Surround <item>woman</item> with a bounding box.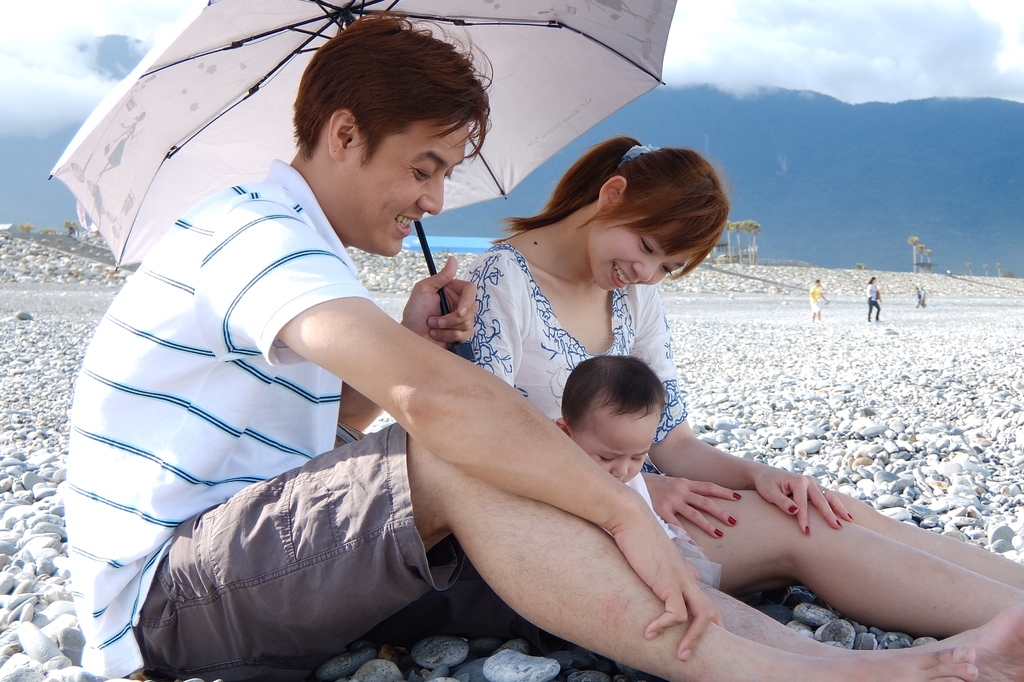
x1=398, y1=138, x2=755, y2=473.
